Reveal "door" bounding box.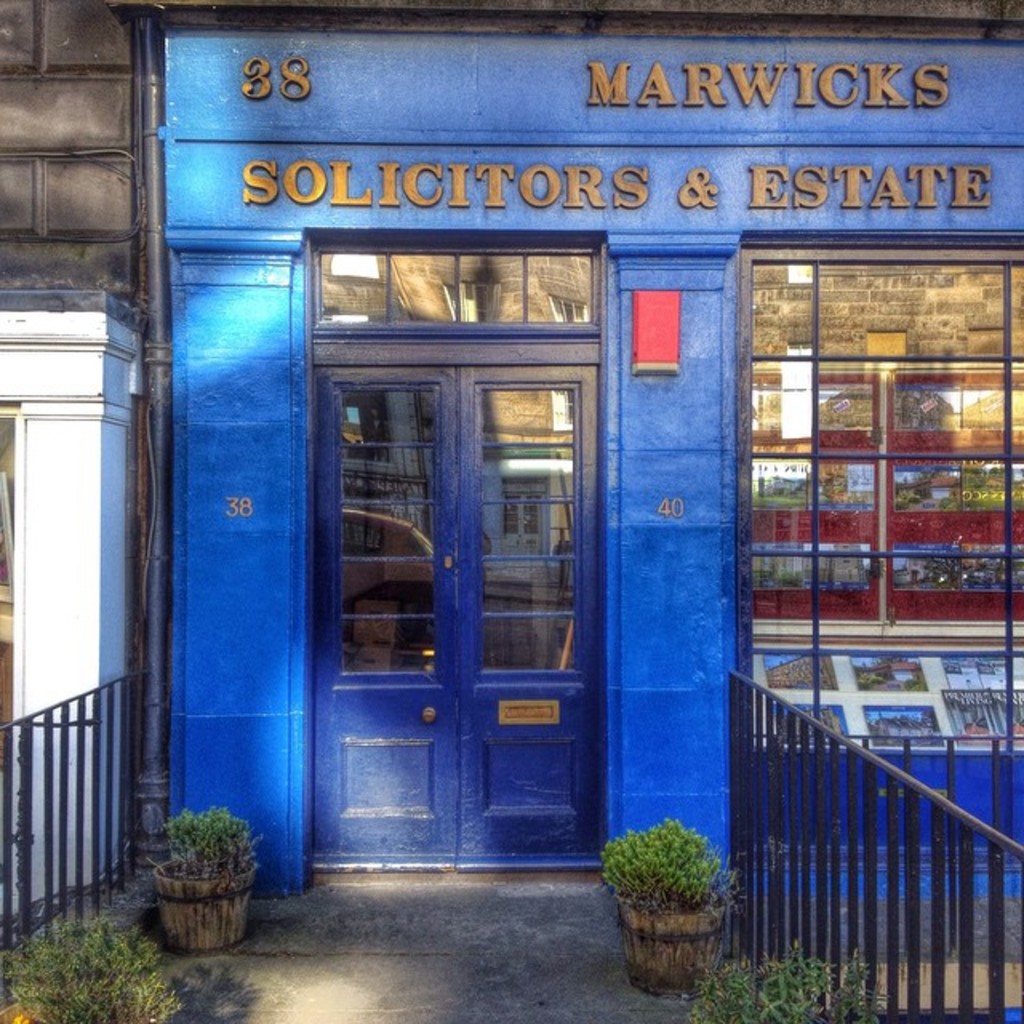
Revealed: 304 336 610 878.
